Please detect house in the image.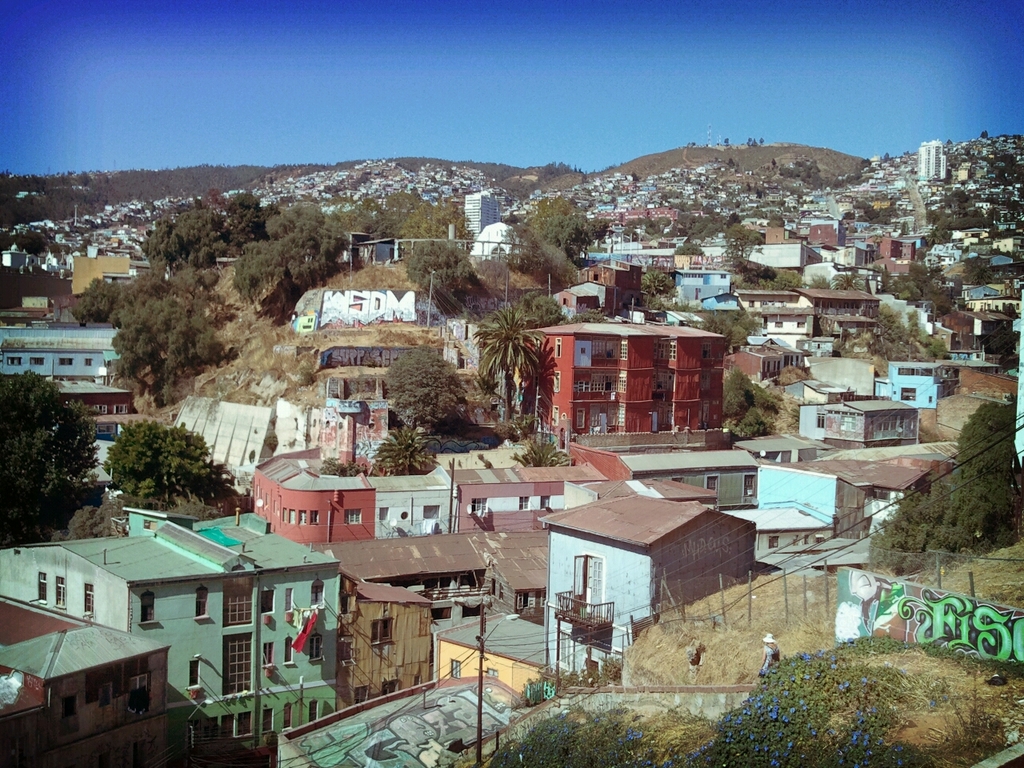
select_region(571, 446, 759, 510).
